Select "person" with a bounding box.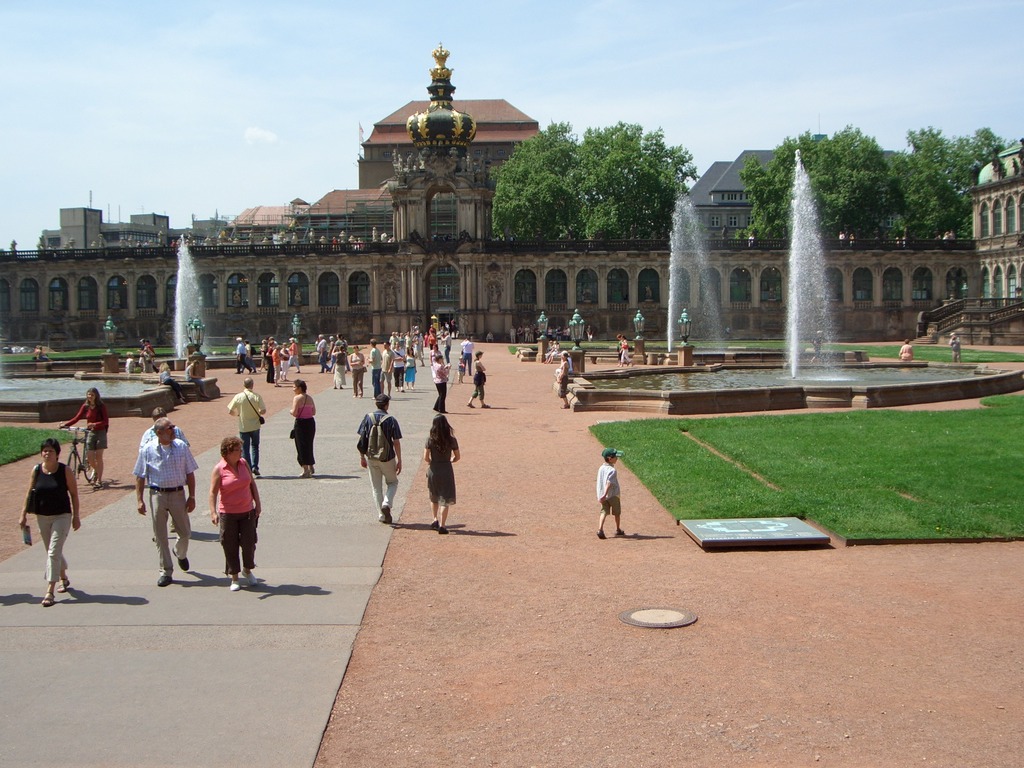
[left=618, top=335, right=633, bottom=365].
